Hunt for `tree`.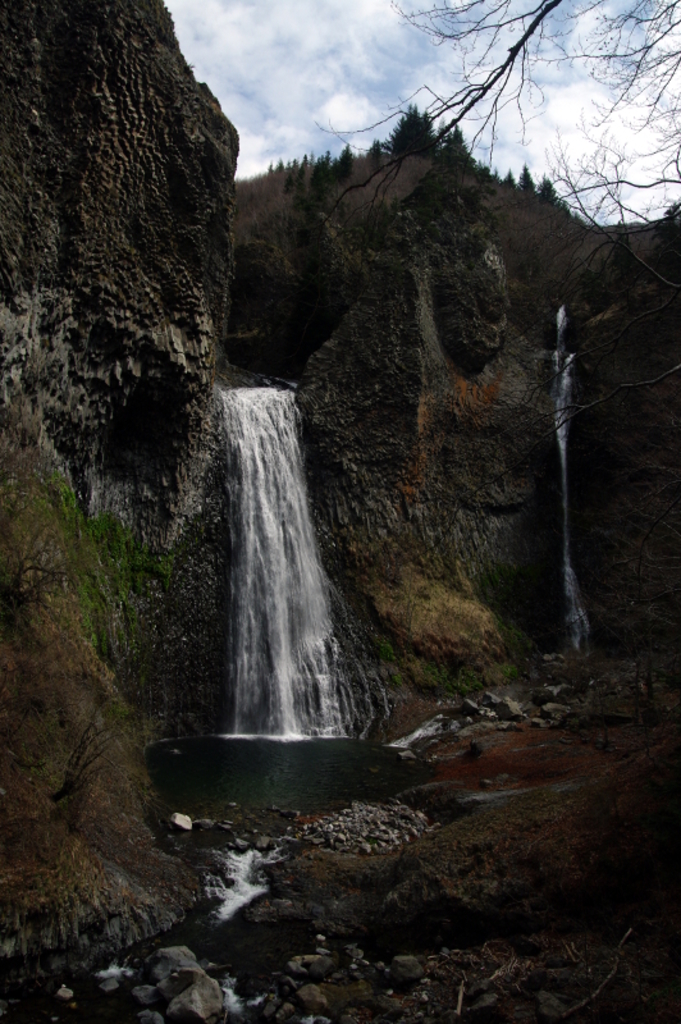
Hunted down at l=307, t=0, r=680, b=451.
